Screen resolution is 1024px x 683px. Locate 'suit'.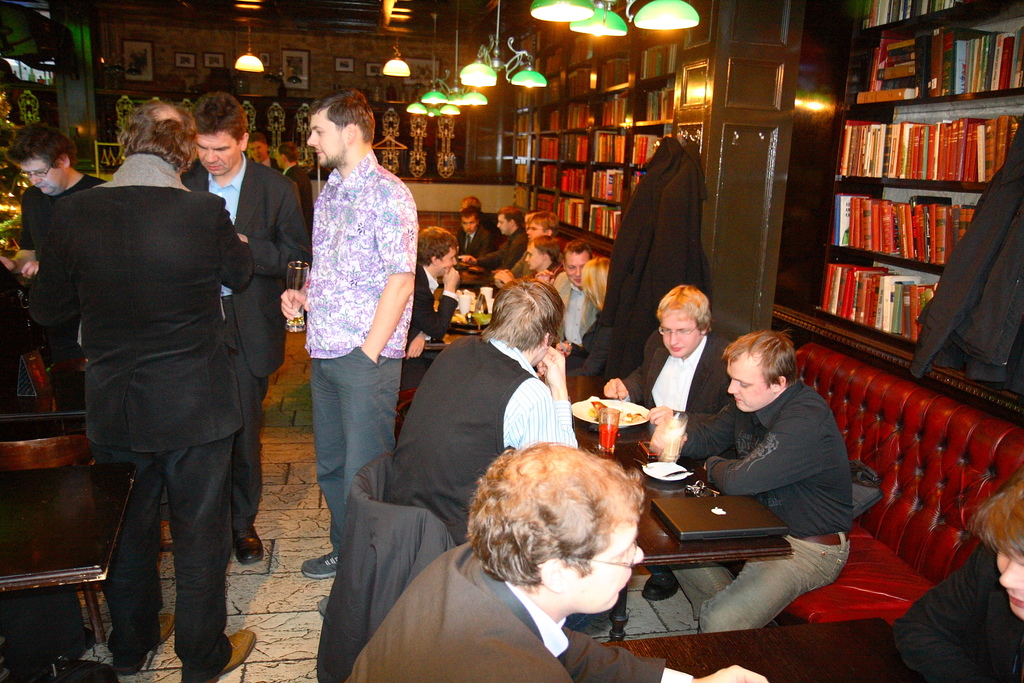
bbox=[180, 151, 308, 537].
